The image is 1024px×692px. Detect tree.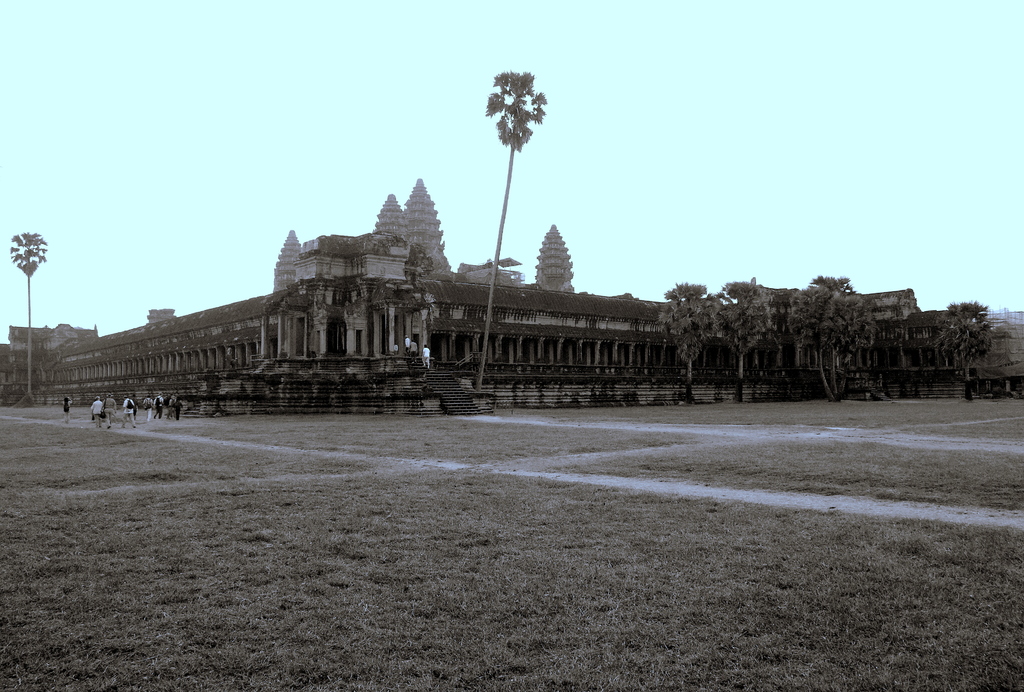
Detection: <bbox>3, 230, 52, 397</bbox>.
